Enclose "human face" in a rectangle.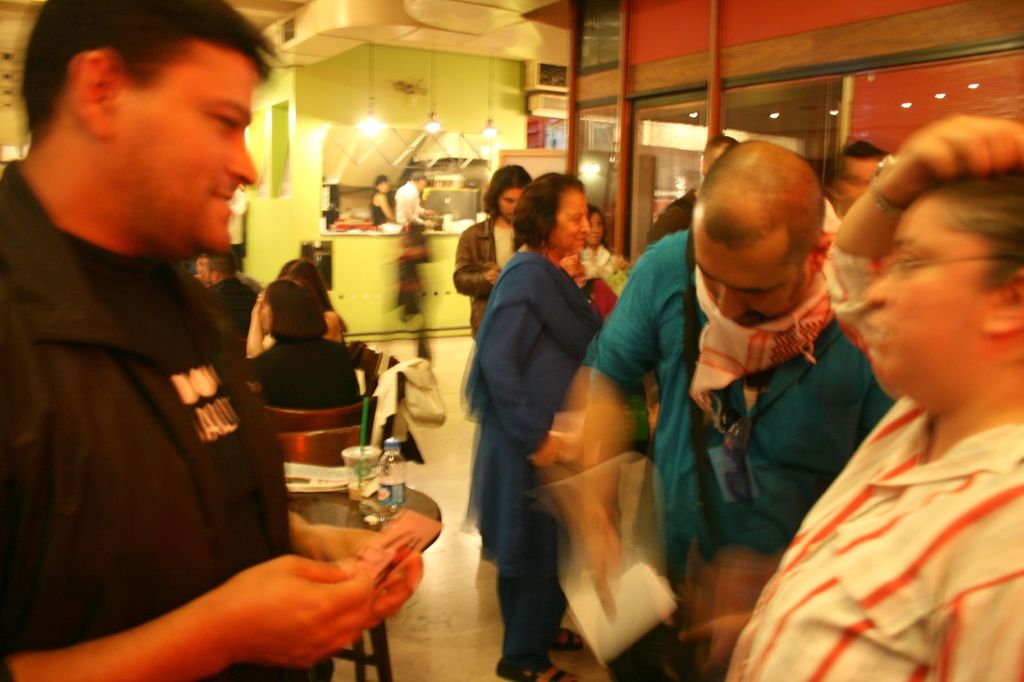
crop(854, 193, 977, 396).
